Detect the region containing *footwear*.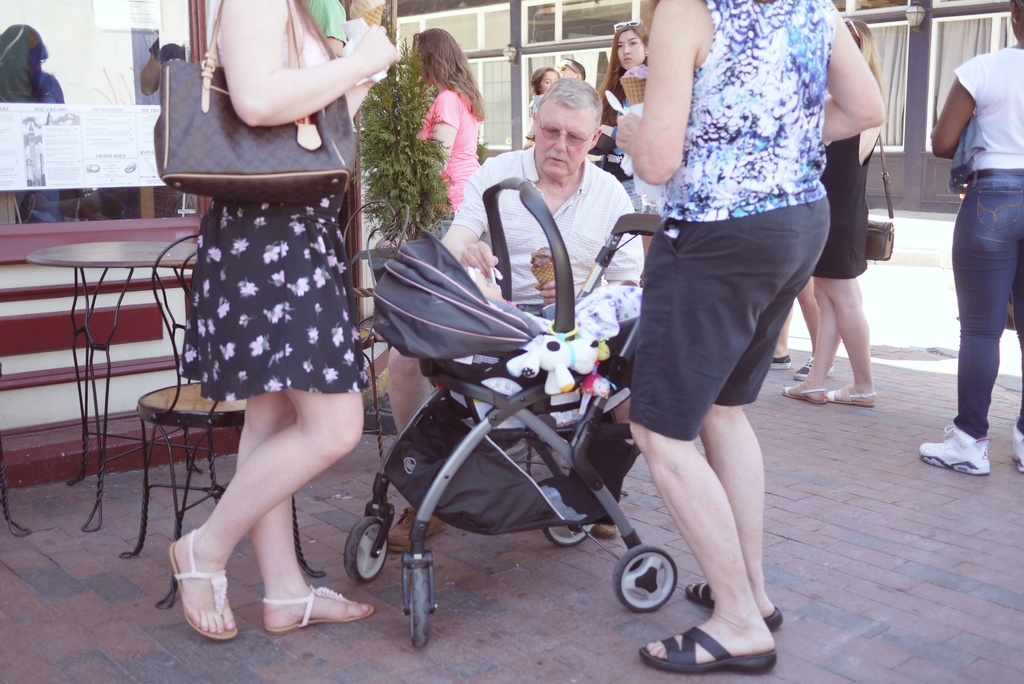
(x1=260, y1=585, x2=378, y2=635).
